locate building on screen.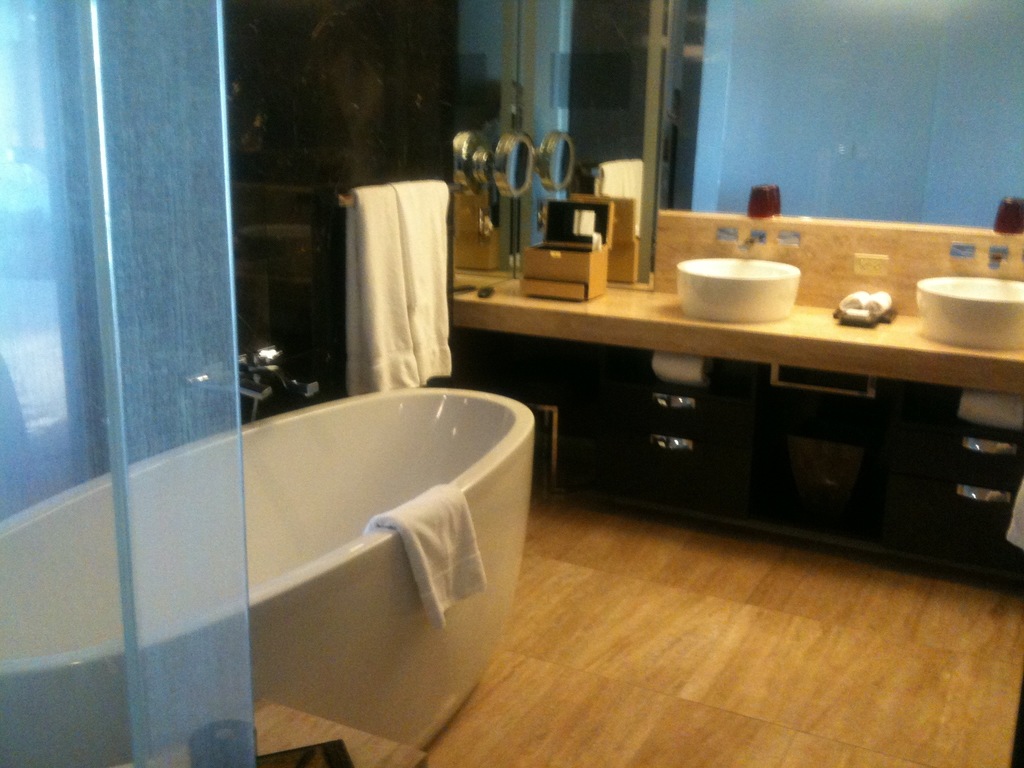
On screen at 0,0,1022,767.
